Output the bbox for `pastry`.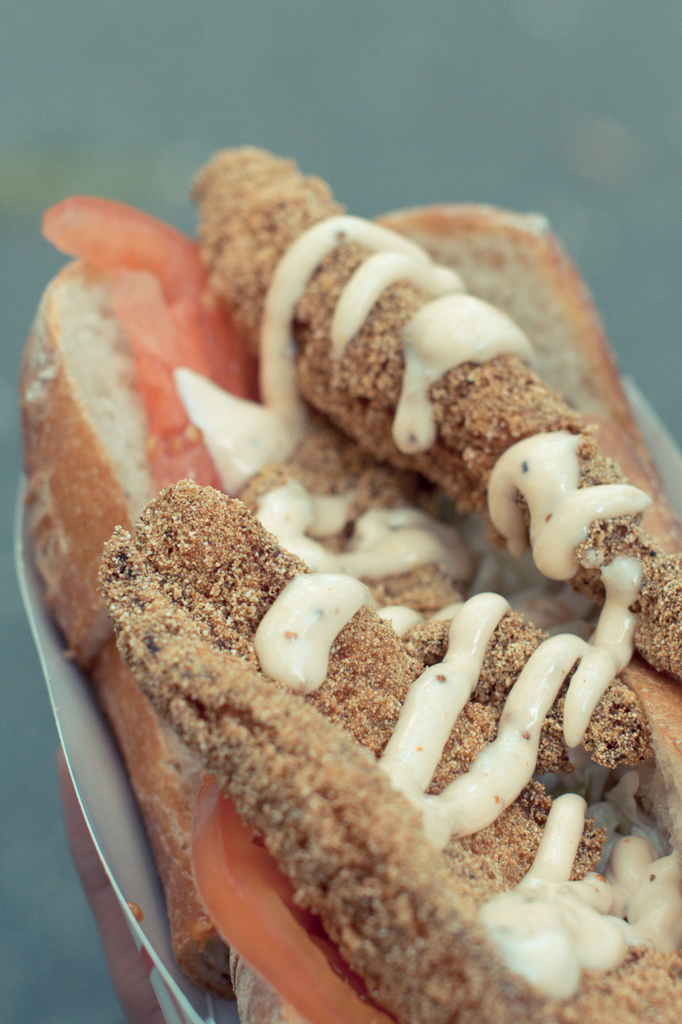
region(197, 204, 647, 523).
